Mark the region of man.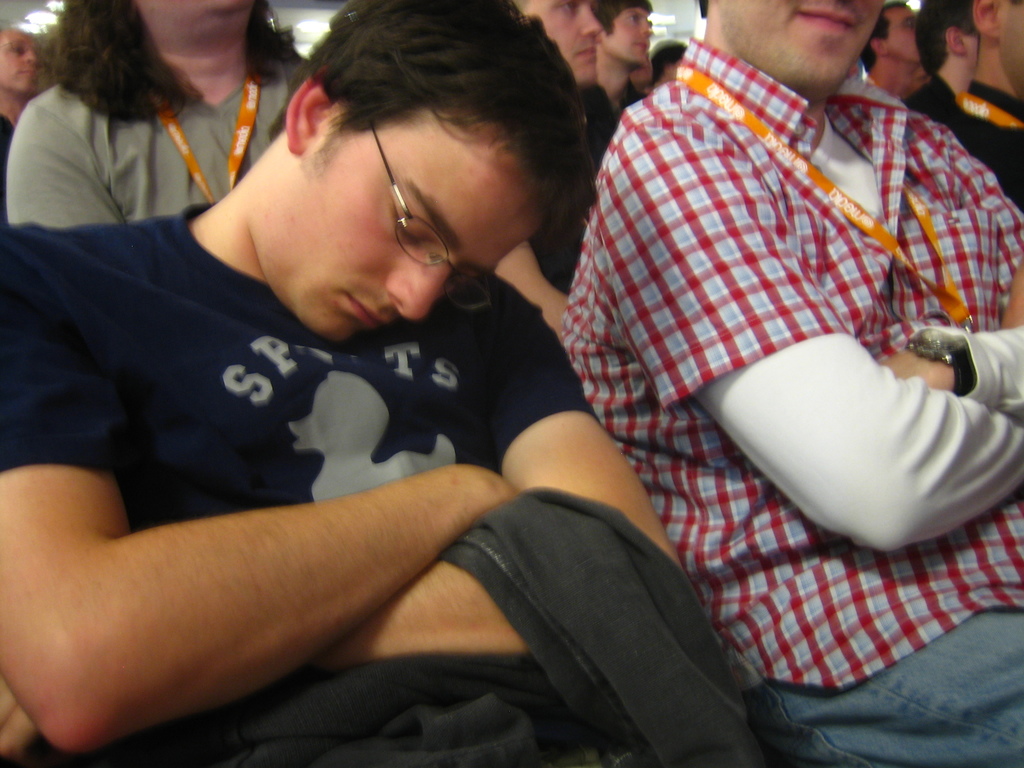
Region: (0, 29, 49, 155).
